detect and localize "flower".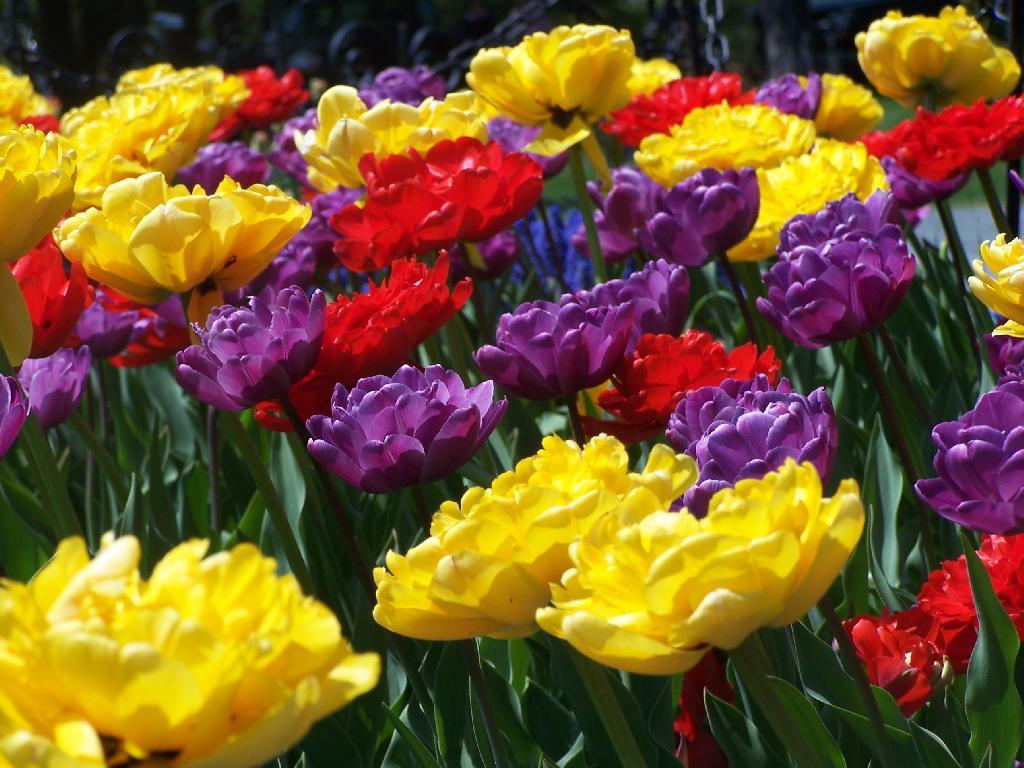
Localized at (x1=55, y1=164, x2=312, y2=297).
